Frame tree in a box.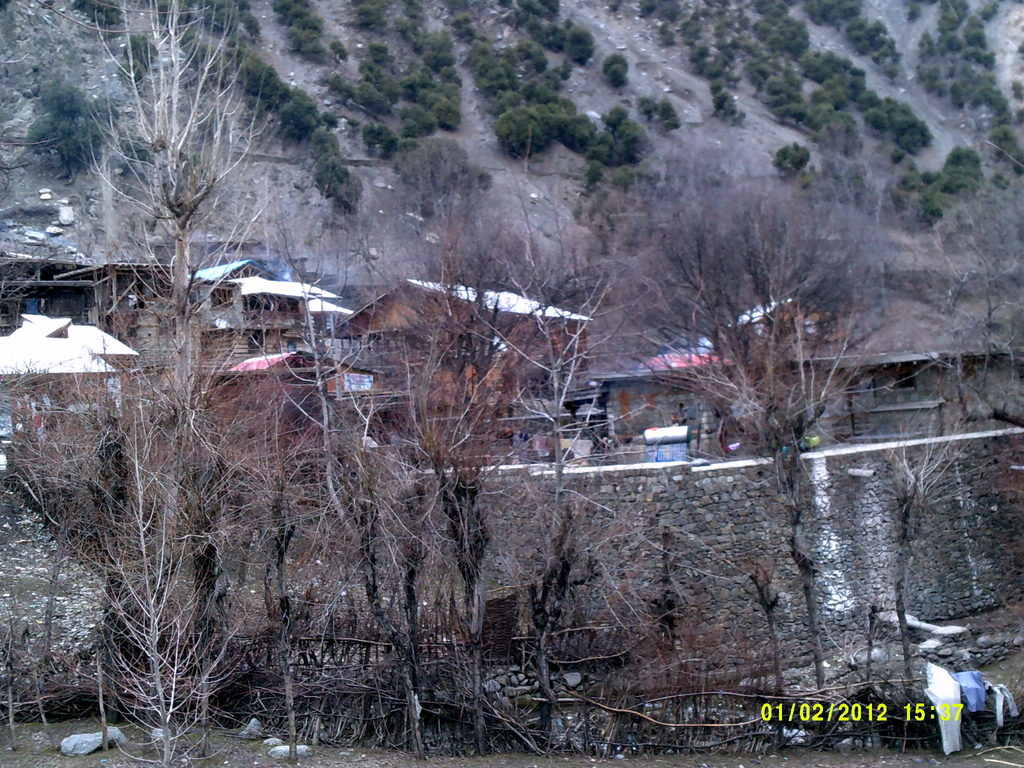
BBox(28, 79, 115, 179).
